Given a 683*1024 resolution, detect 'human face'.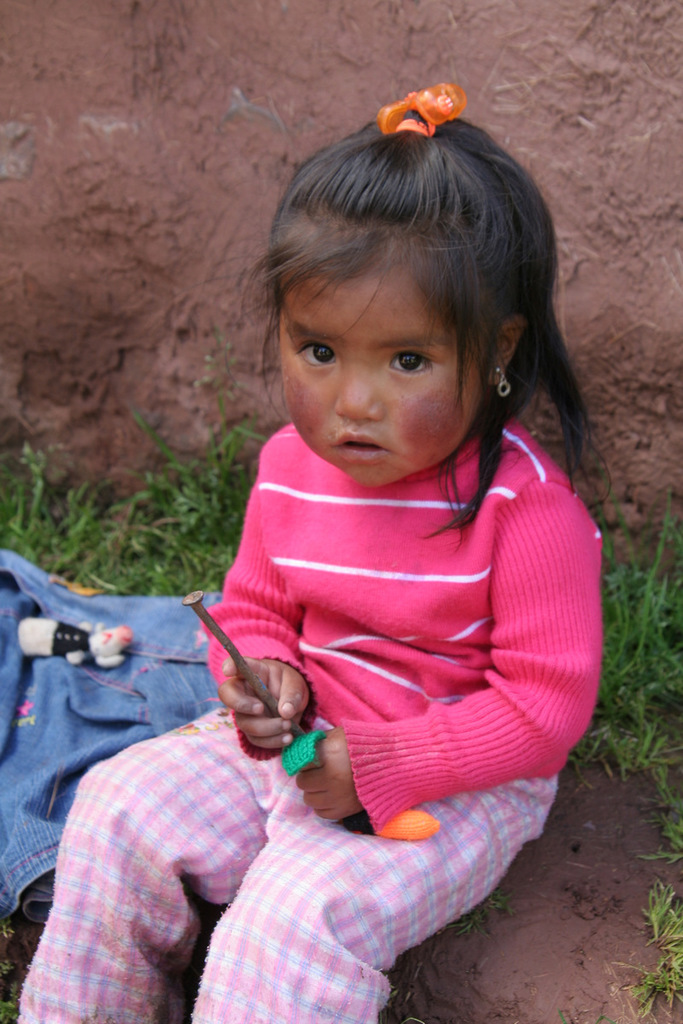
rect(277, 231, 488, 487).
